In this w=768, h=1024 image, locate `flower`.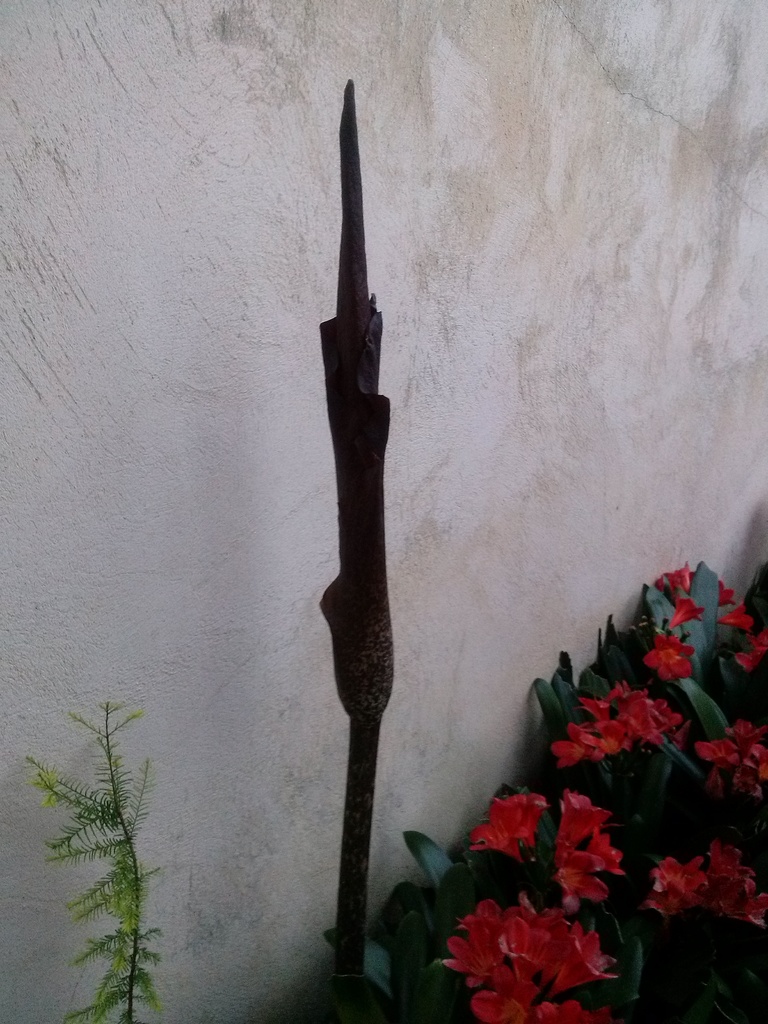
Bounding box: 668:596:707:629.
